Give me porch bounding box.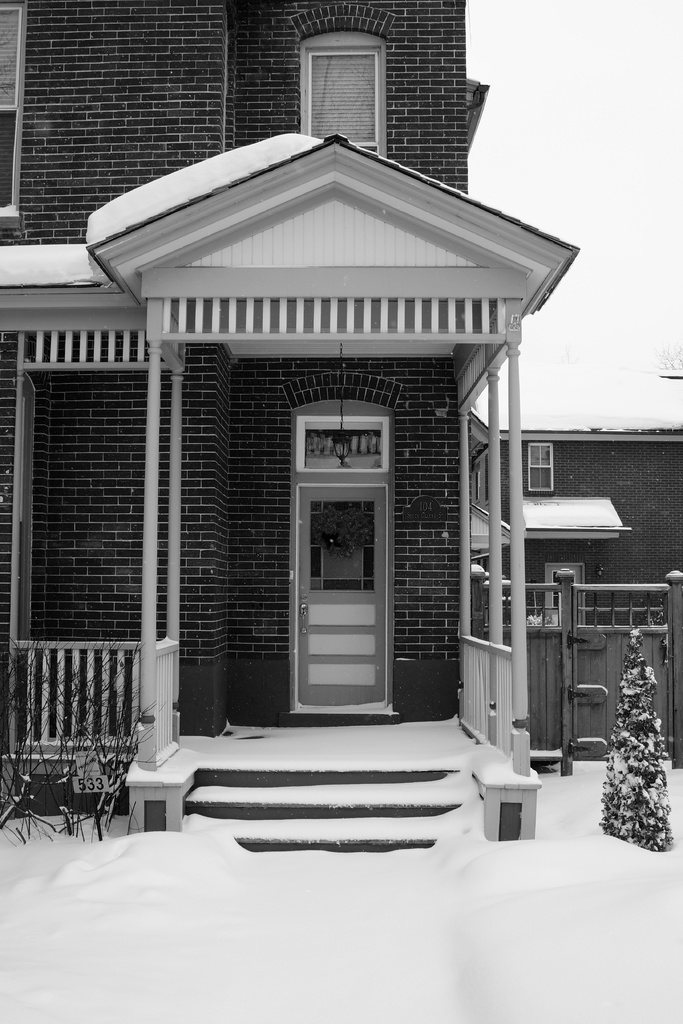
crop(0, 561, 682, 841).
